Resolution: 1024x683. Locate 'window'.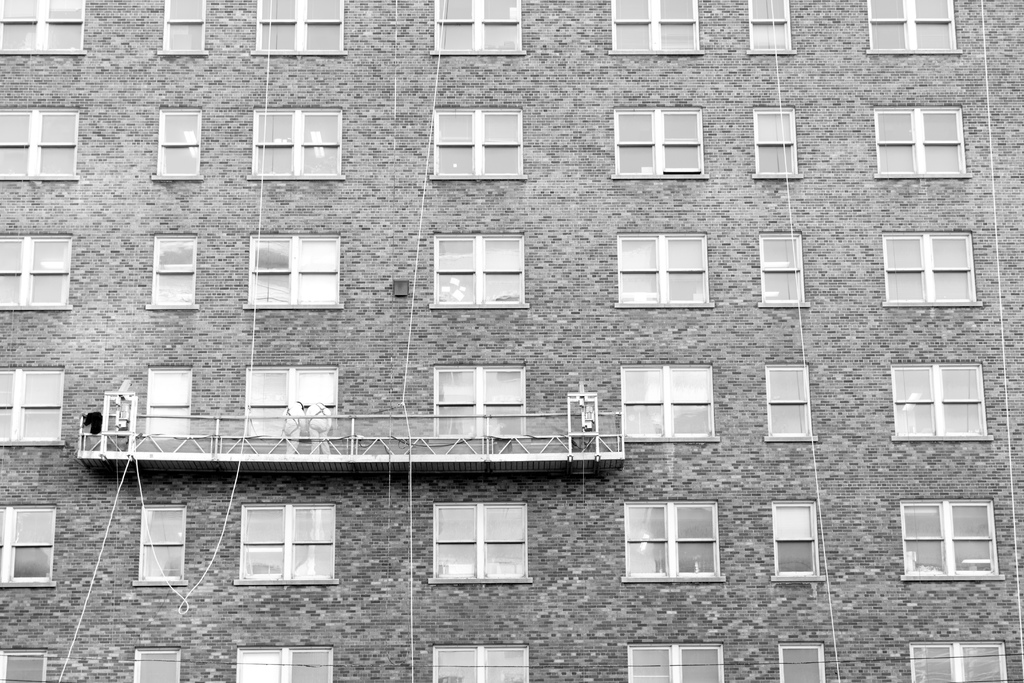
left=611, top=0, right=706, bottom=55.
